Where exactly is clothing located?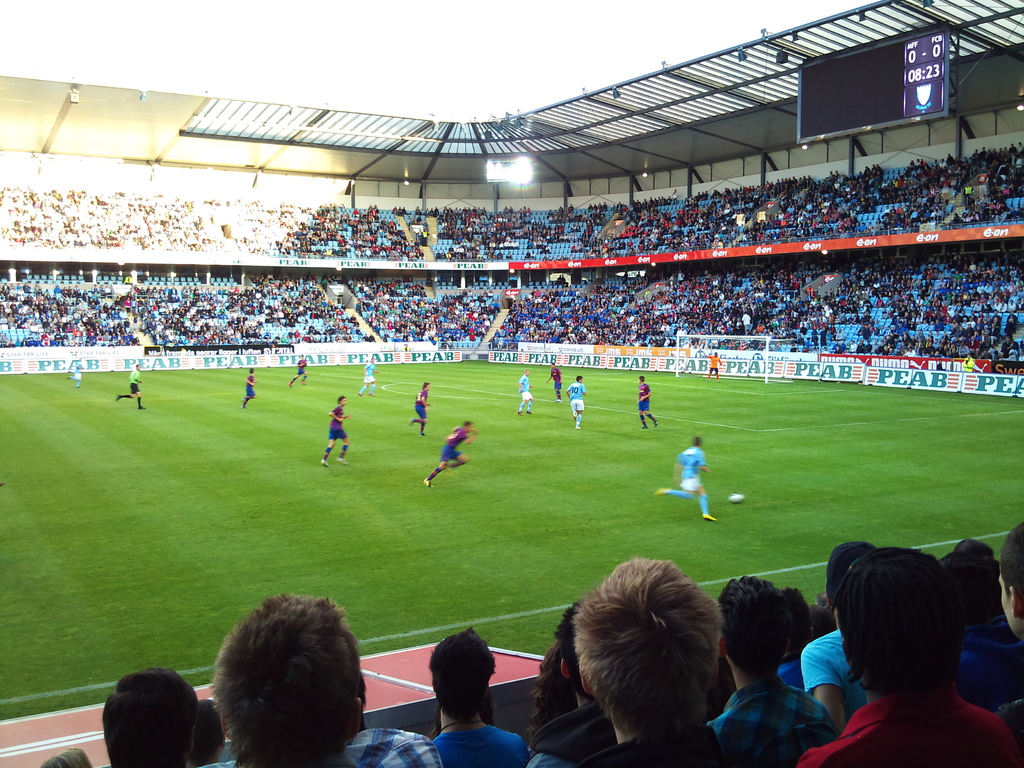
Its bounding box is 72/358/86/381.
